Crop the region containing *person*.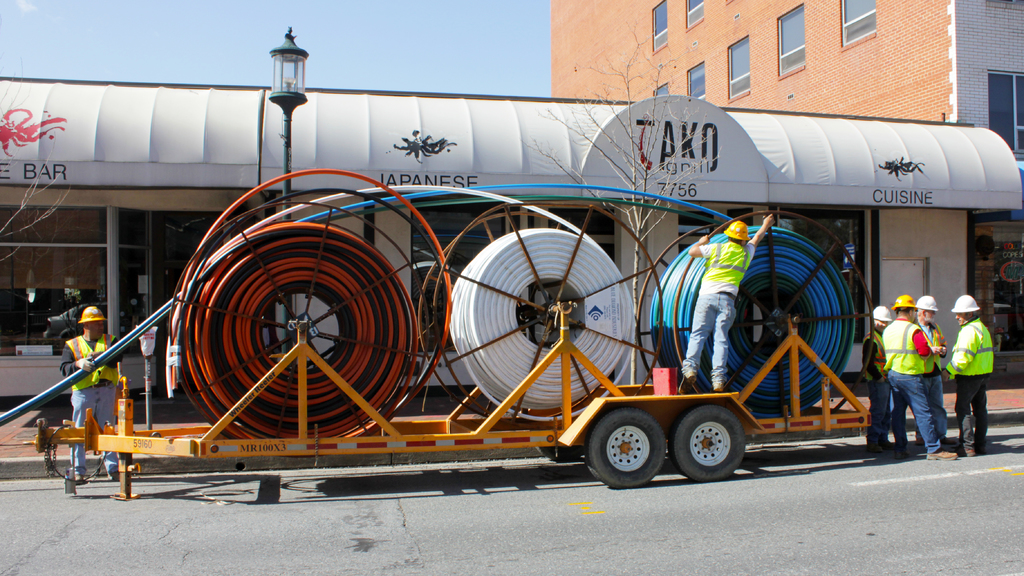
Crop region: (681,214,773,392).
